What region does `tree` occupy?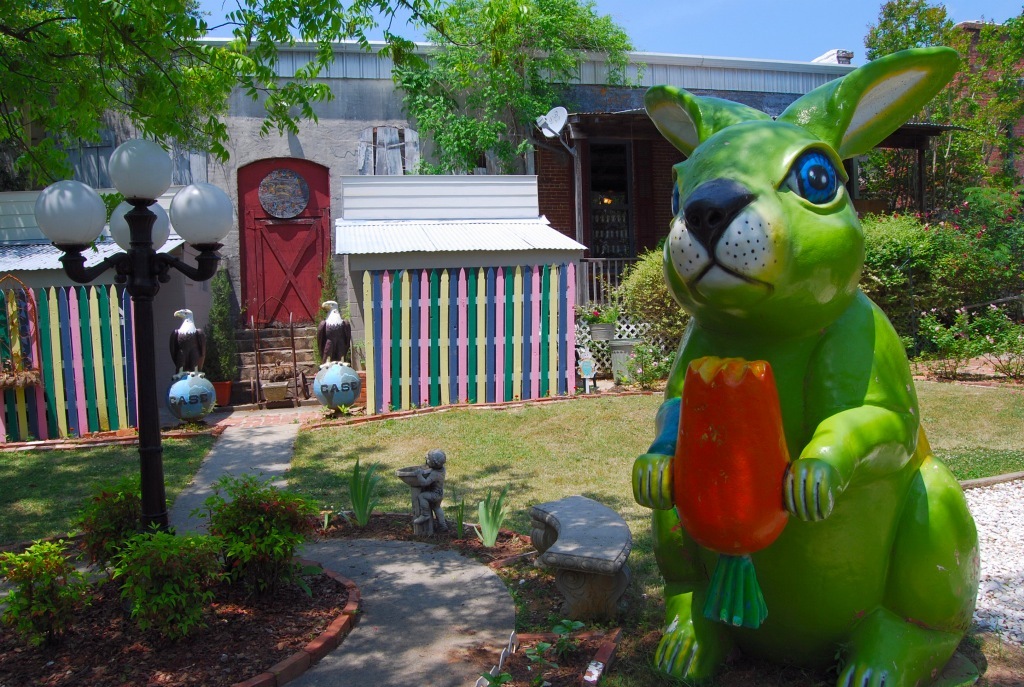
[x1=842, y1=0, x2=1023, y2=374].
